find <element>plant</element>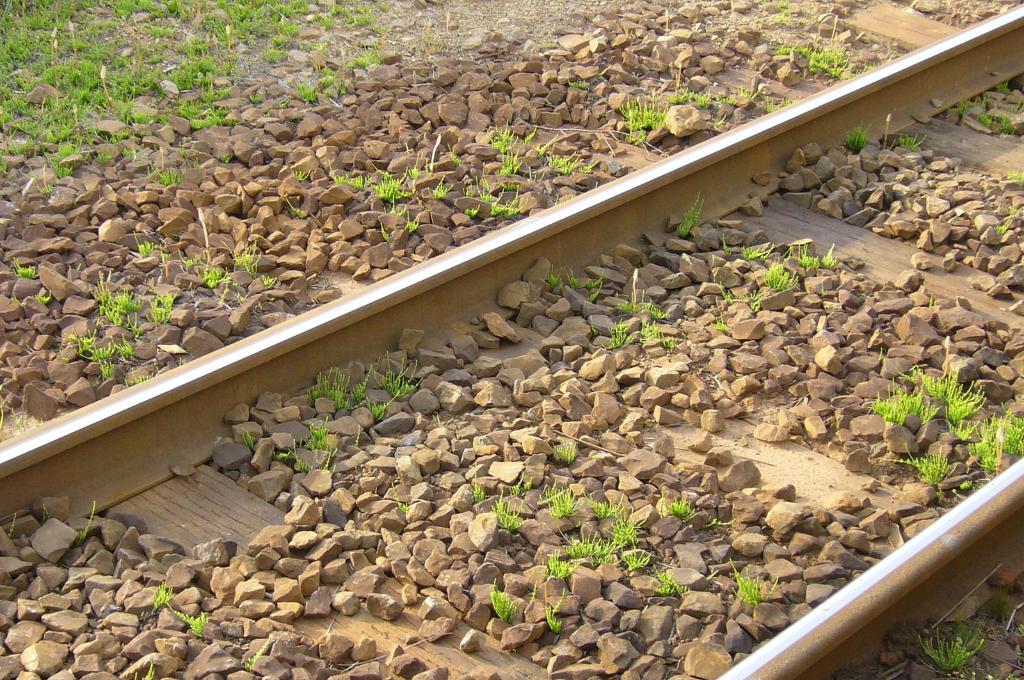
(585,283,596,305)
